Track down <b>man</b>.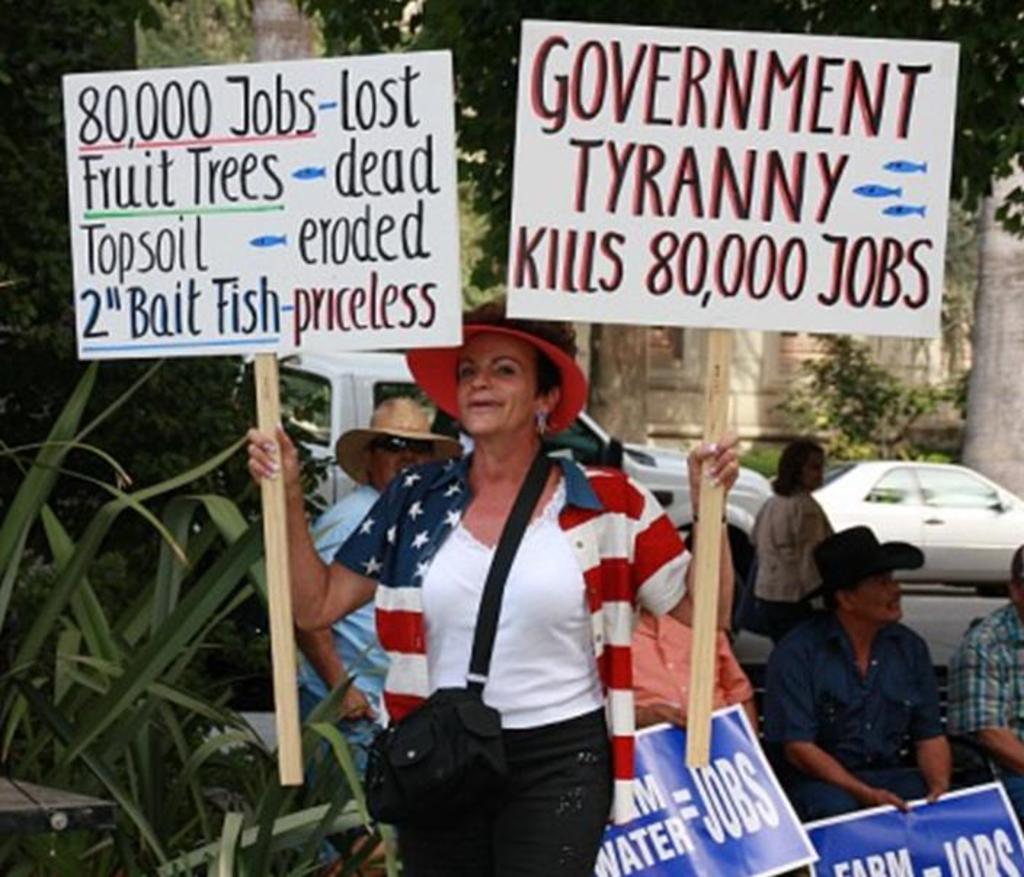
Tracked to bbox(598, 595, 756, 734).
